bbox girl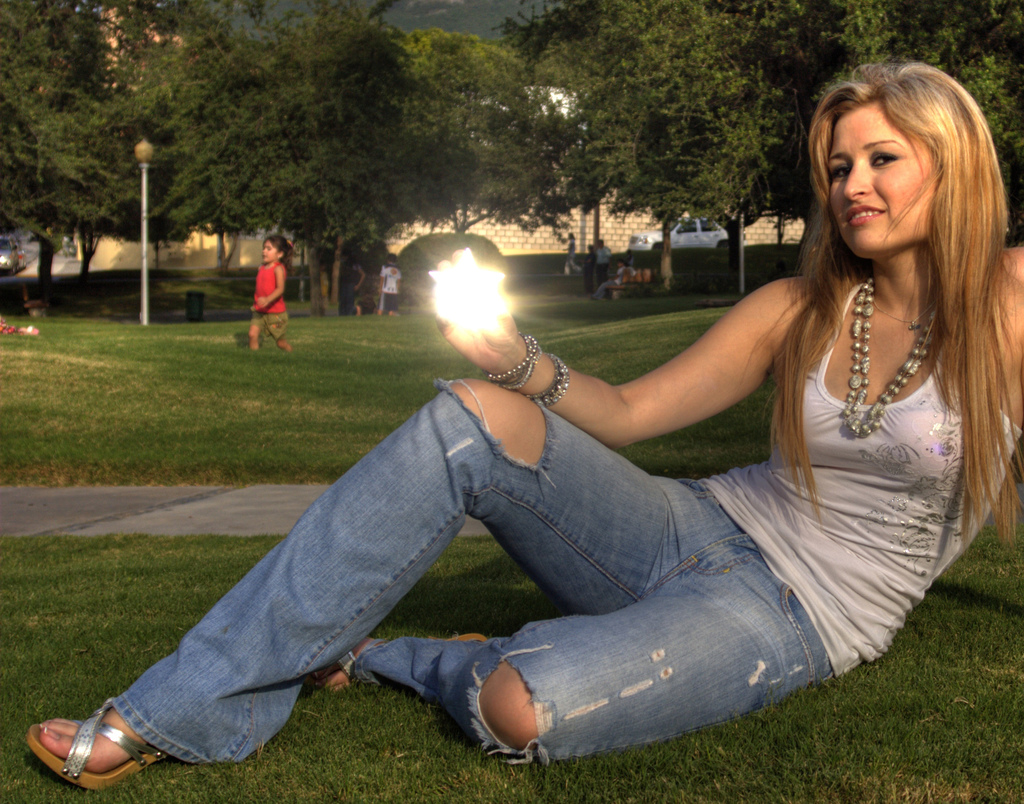
(left=249, top=235, right=294, bottom=350)
